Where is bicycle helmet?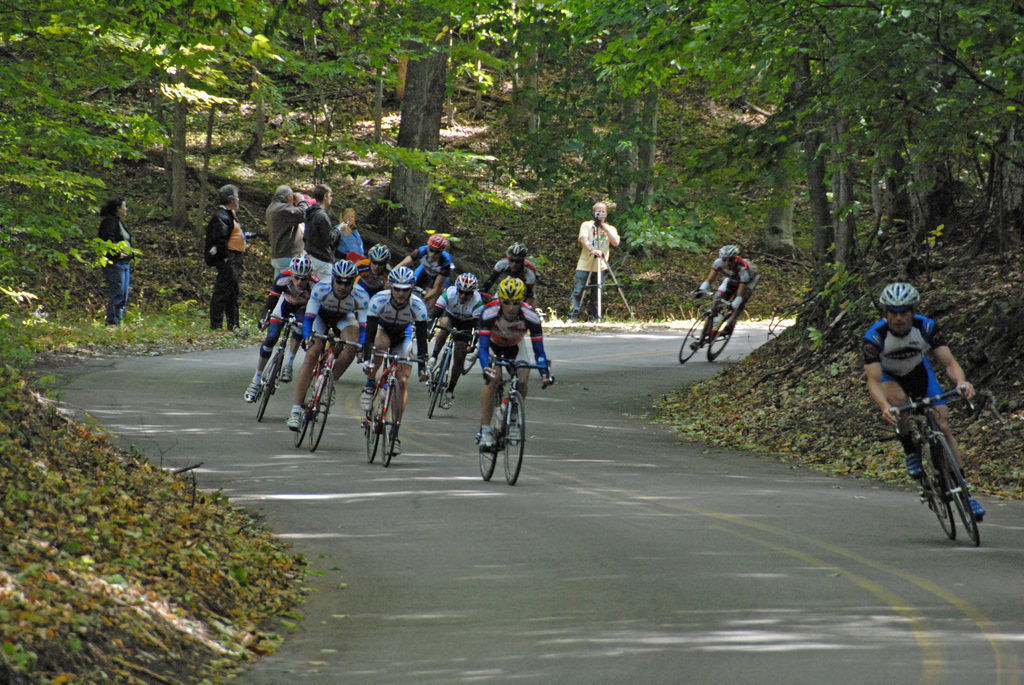
BBox(452, 272, 477, 294).
